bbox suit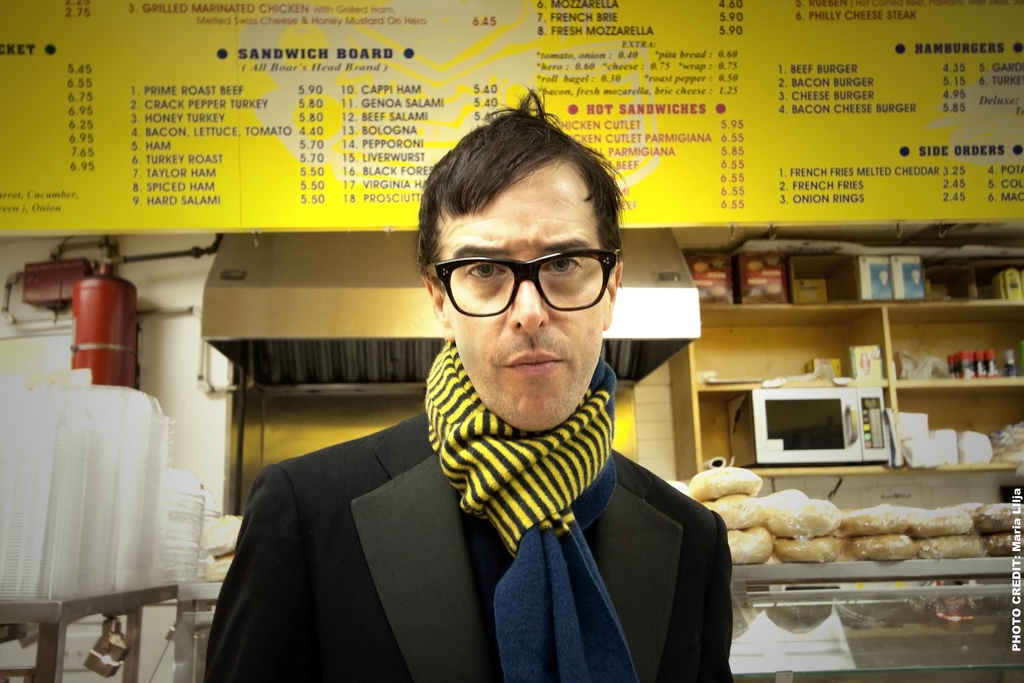
left=311, top=322, right=733, bottom=673
